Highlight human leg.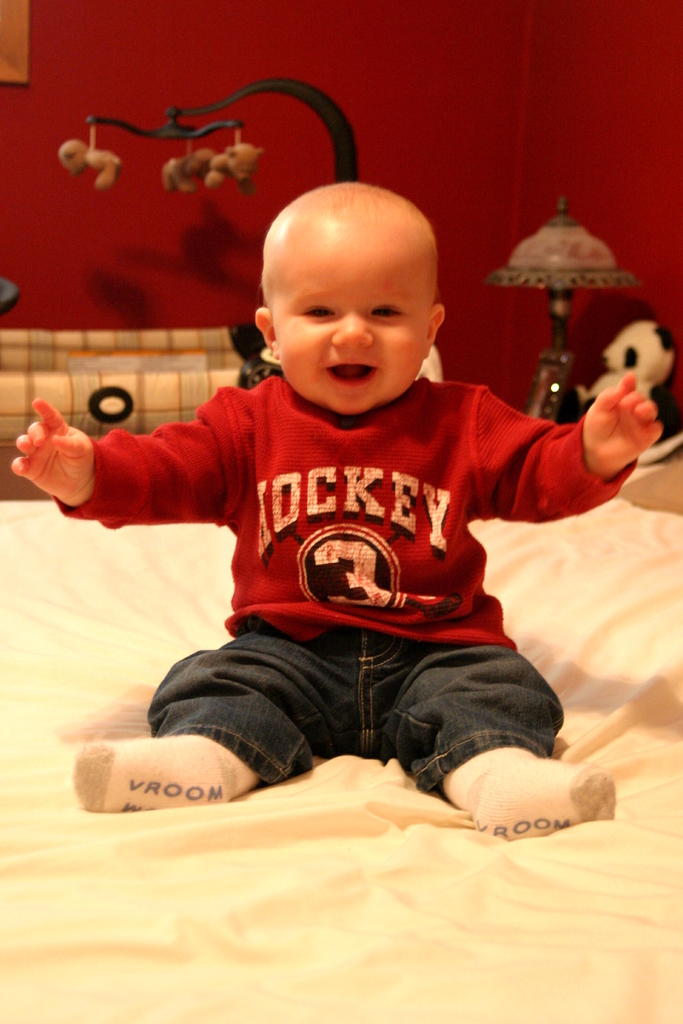
Highlighted region: (left=370, top=641, right=613, bottom=849).
